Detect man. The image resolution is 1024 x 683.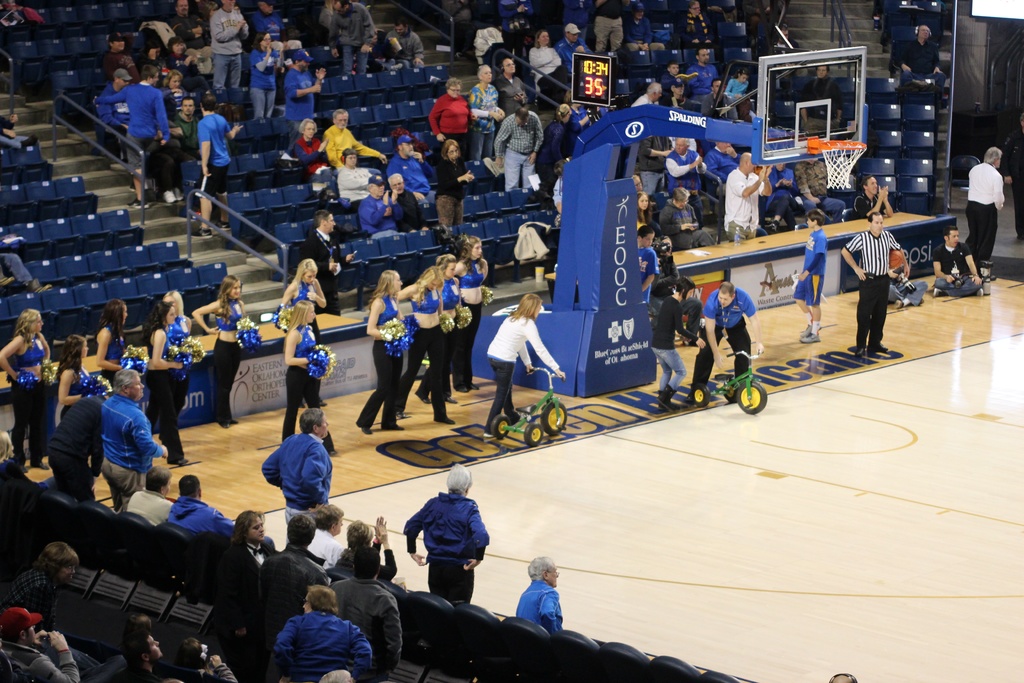
732/156/773/249.
